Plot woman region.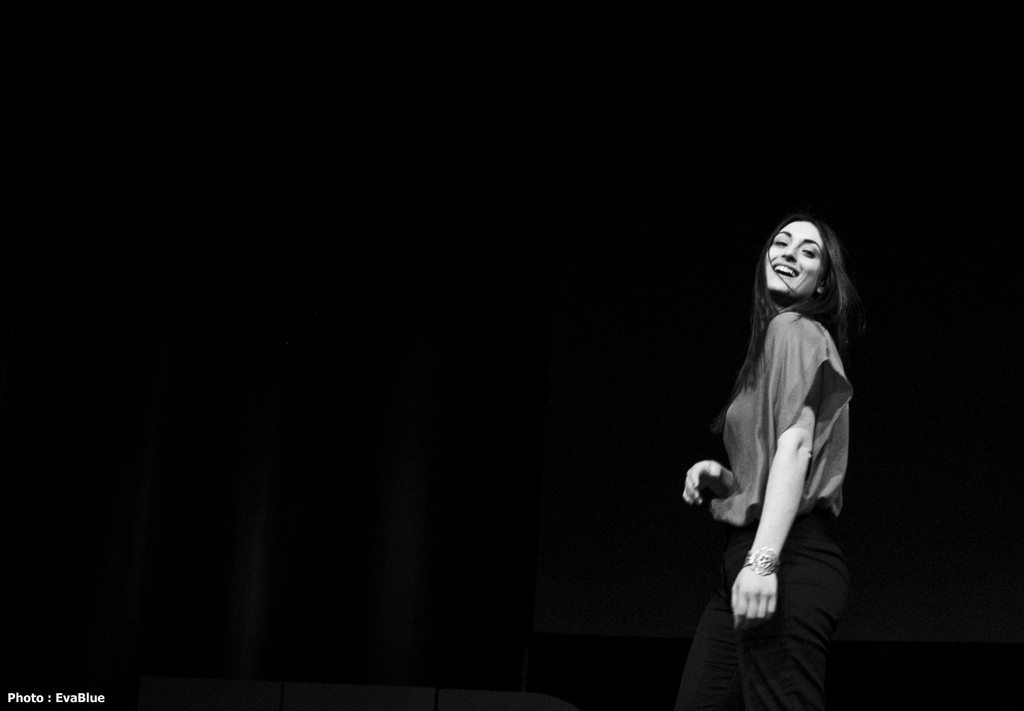
Plotted at 678 212 851 710.
